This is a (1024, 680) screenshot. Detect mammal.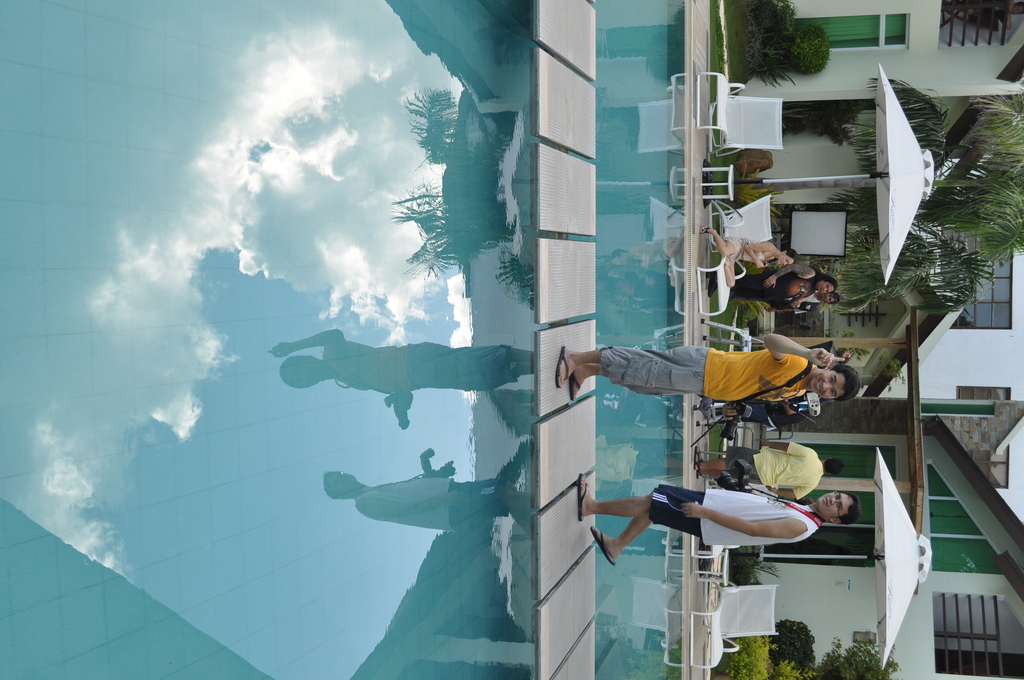
707,264,837,298.
